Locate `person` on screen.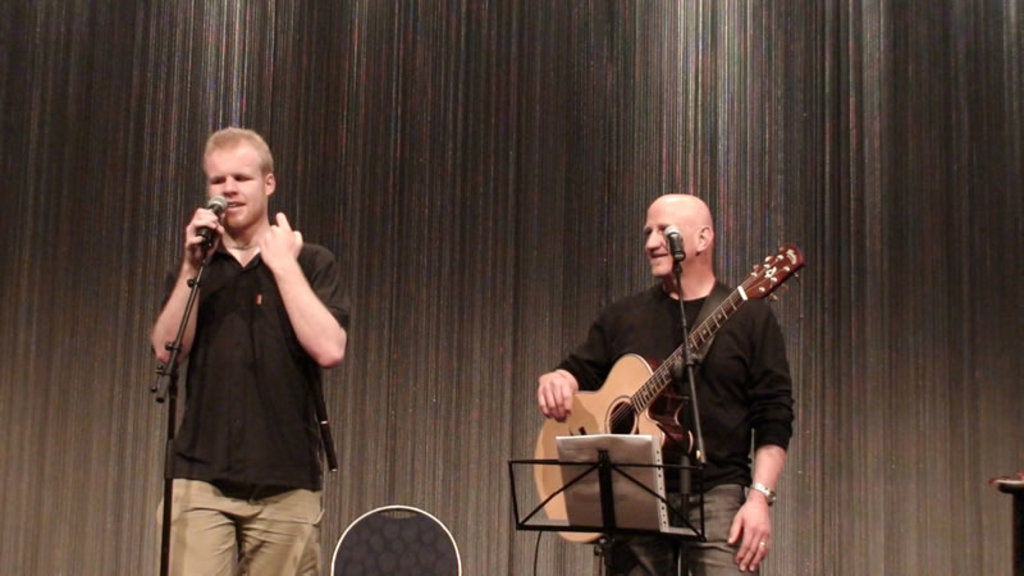
On screen at bbox=(538, 198, 797, 575).
